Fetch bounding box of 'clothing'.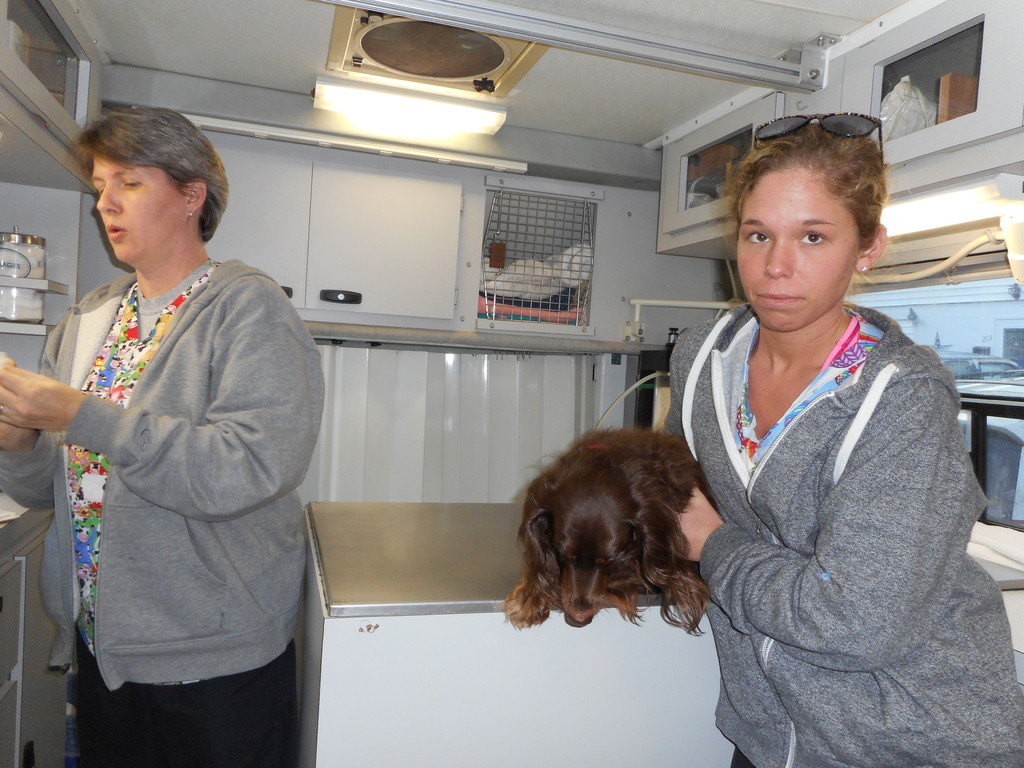
Bbox: detection(662, 290, 1023, 767).
